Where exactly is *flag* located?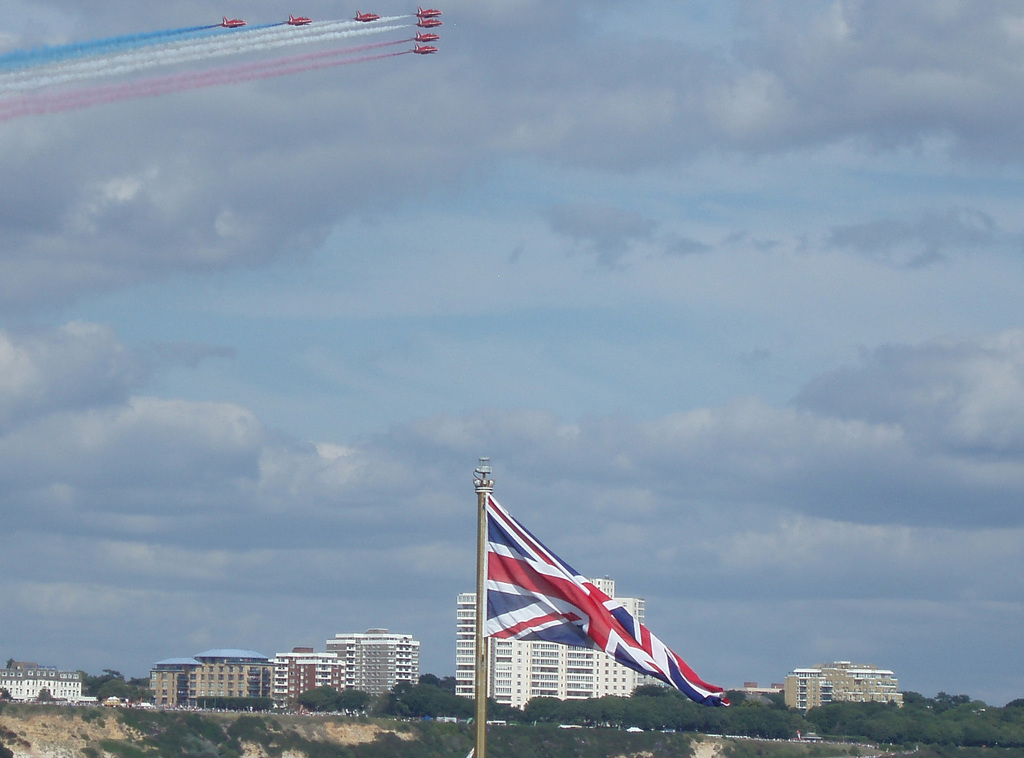
Its bounding box is bbox(492, 481, 739, 723).
